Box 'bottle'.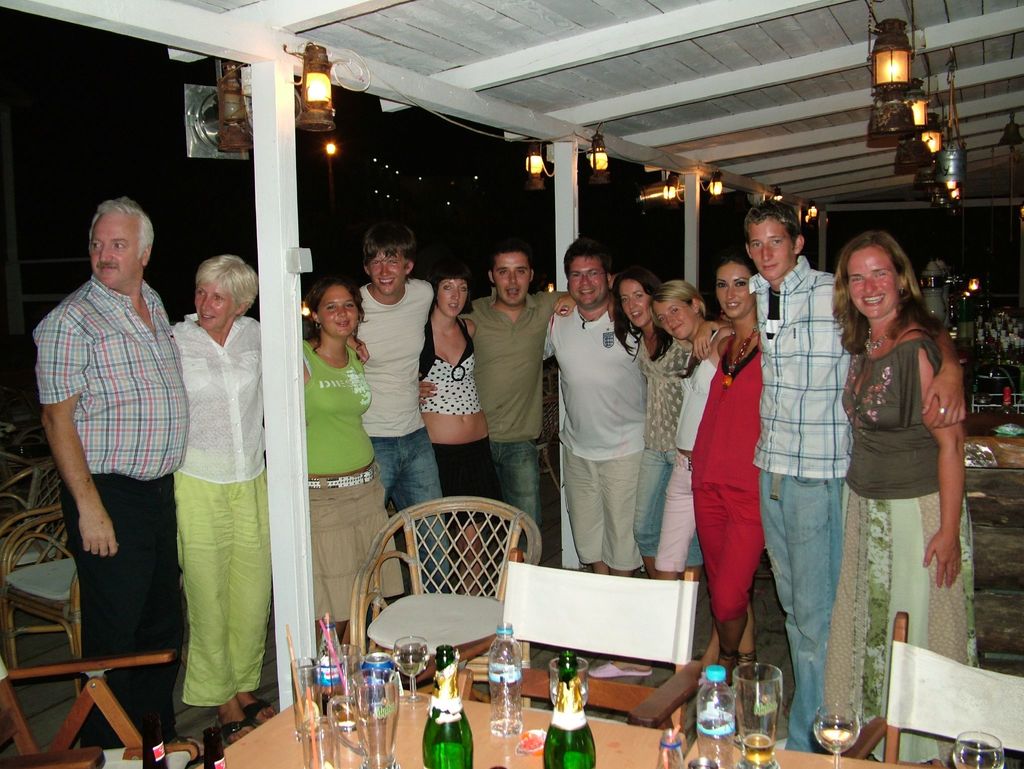
539 652 597 768.
